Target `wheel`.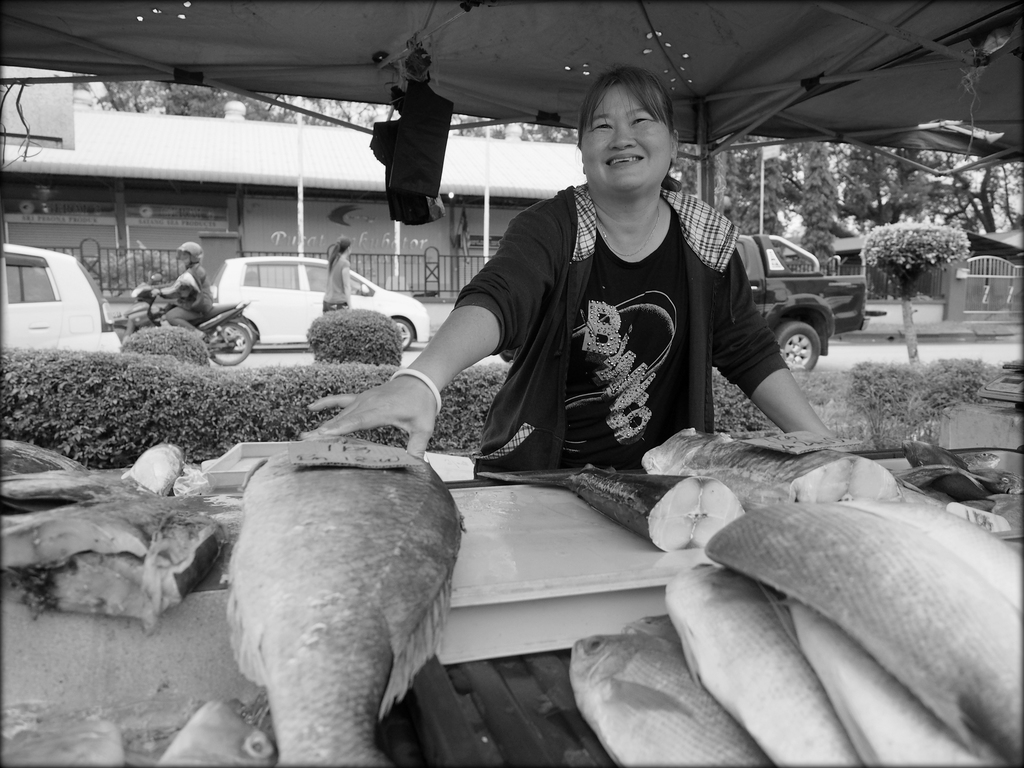
Target region: box(207, 323, 253, 367).
